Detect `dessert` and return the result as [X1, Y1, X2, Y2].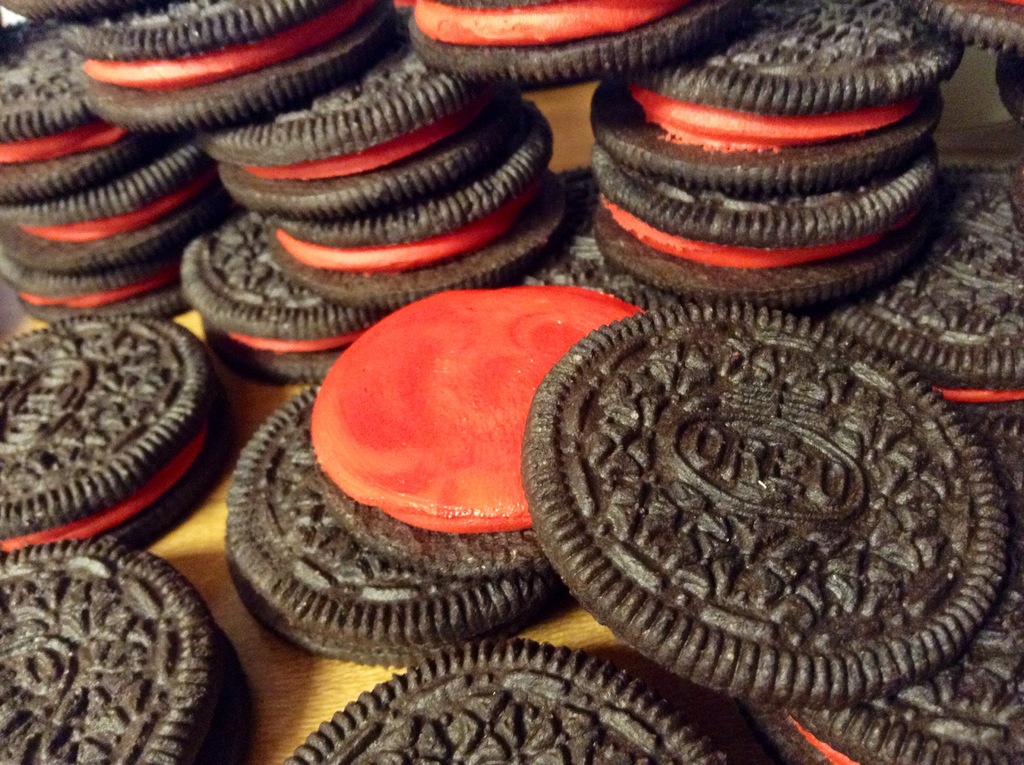
[524, 317, 1019, 729].
